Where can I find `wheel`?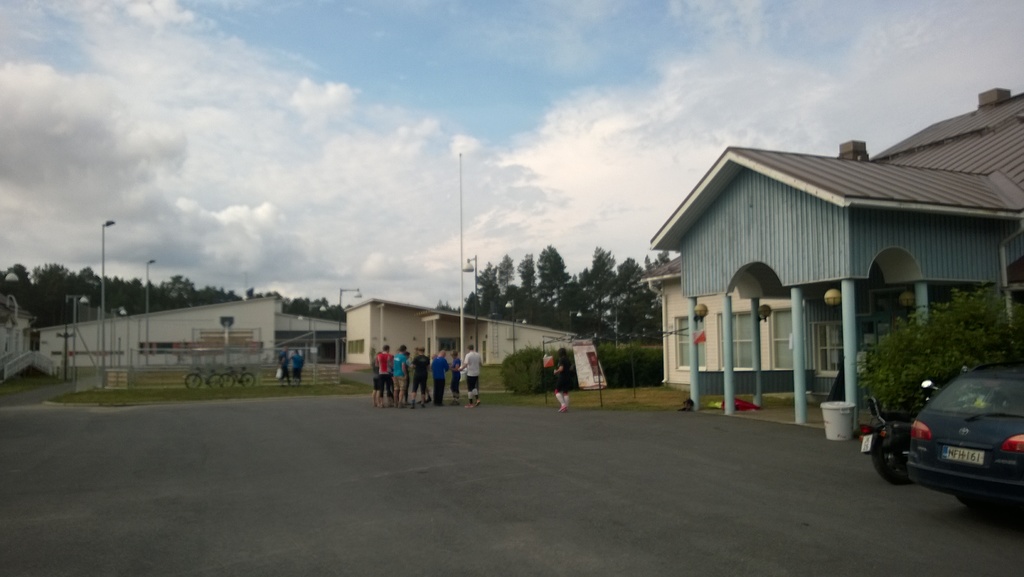
You can find it at <region>220, 372, 237, 387</region>.
